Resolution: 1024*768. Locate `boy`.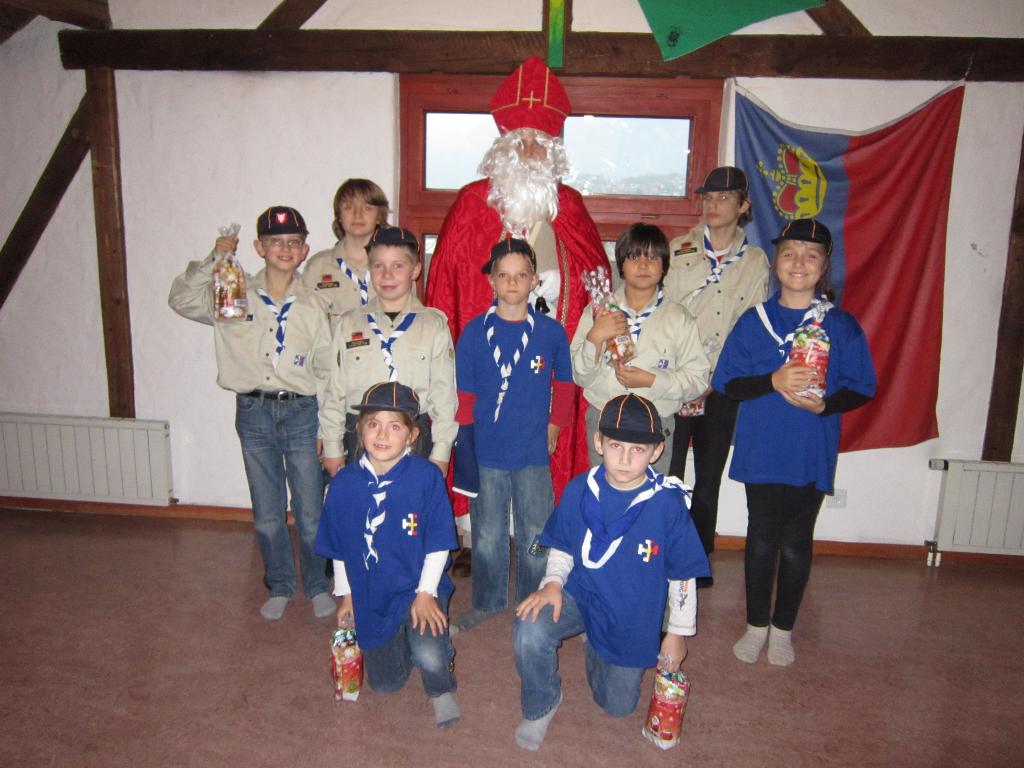
{"x1": 509, "y1": 392, "x2": 703, "y2": 756}.
